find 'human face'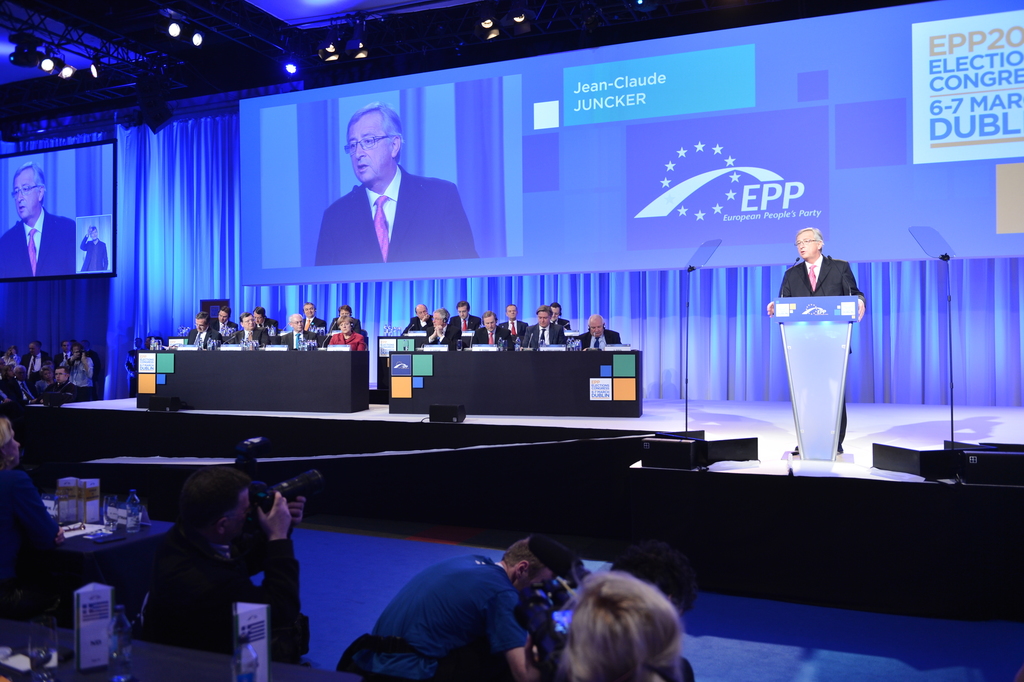
506, 306, 516, 320
